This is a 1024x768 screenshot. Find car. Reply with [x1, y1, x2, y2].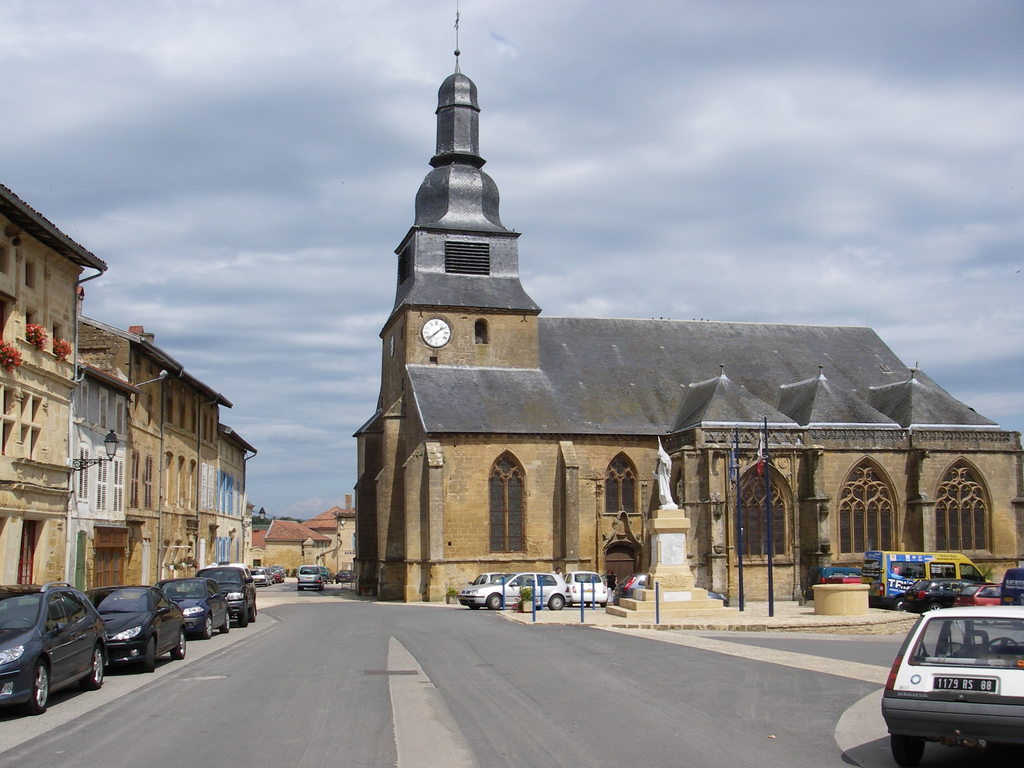
[154, 576, 229, 633].
